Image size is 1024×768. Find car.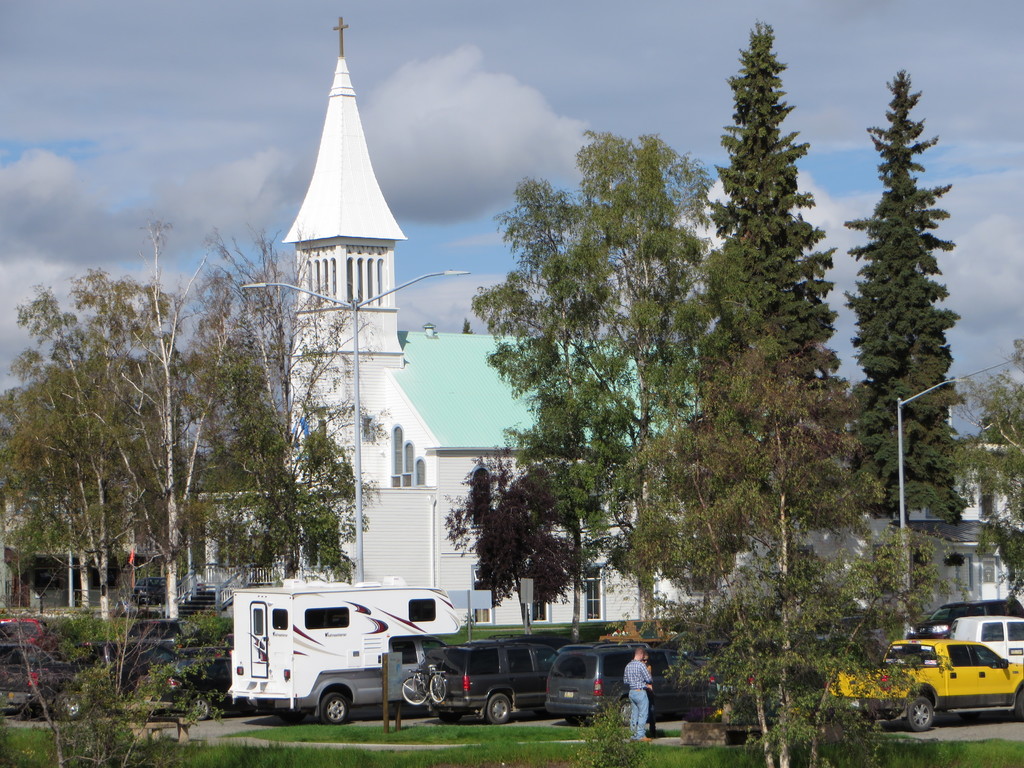
(0, 644, 75, 721).
